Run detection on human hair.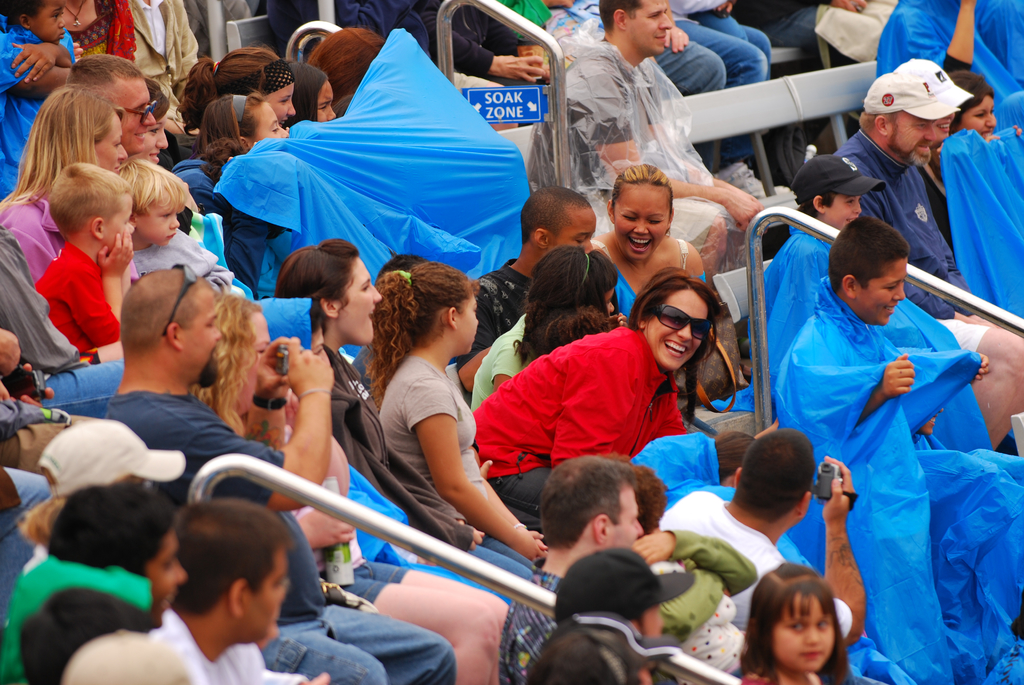
Result: <box>525,629,643,684</box>.
